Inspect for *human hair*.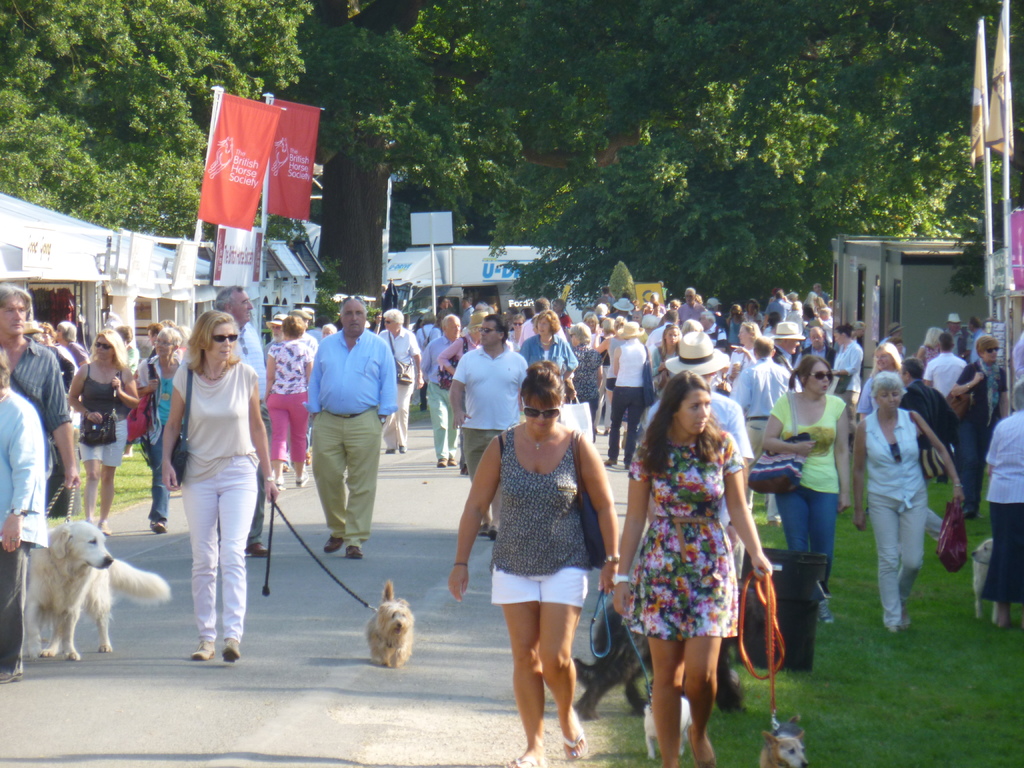
Inspection: [469, 310, 489, 337].
